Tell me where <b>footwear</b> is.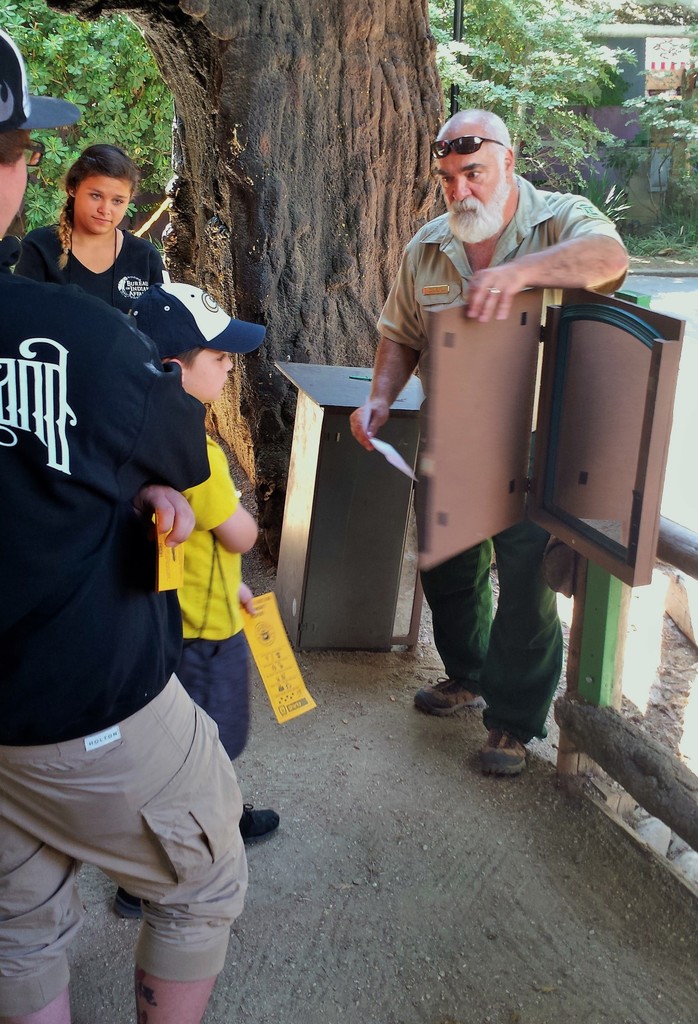
<b>footwear</b> is at bbox(413, 672, 487, 716).
